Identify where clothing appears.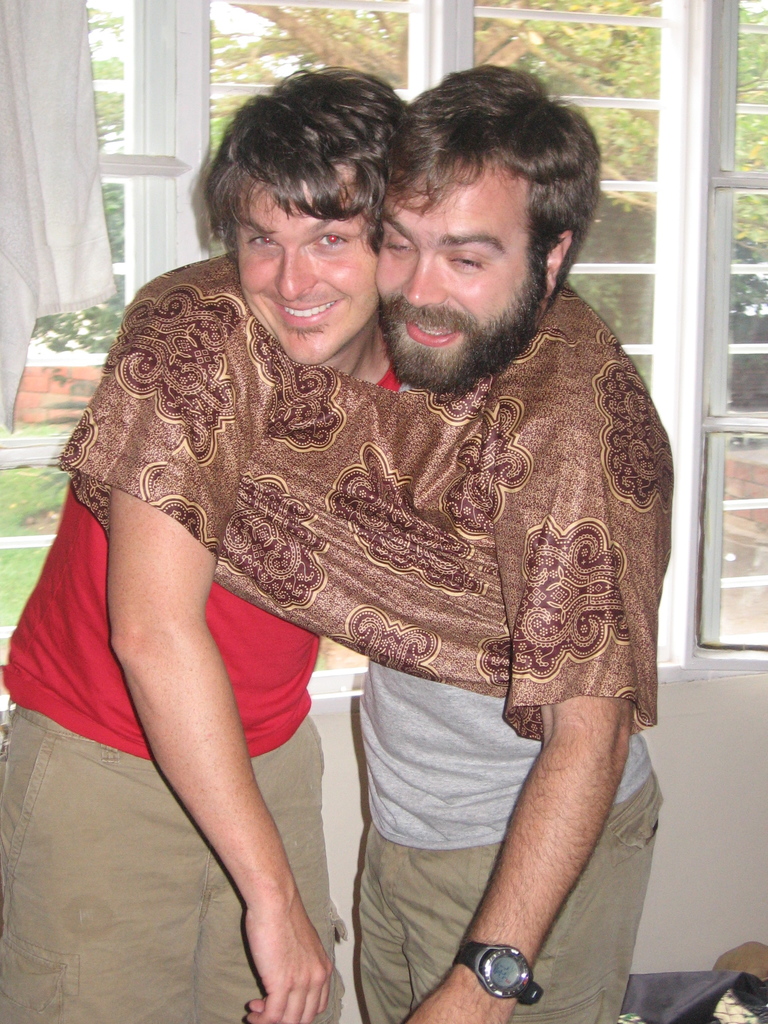
Appears at (x1=355, y1=769, x2=653, y2=1023).
